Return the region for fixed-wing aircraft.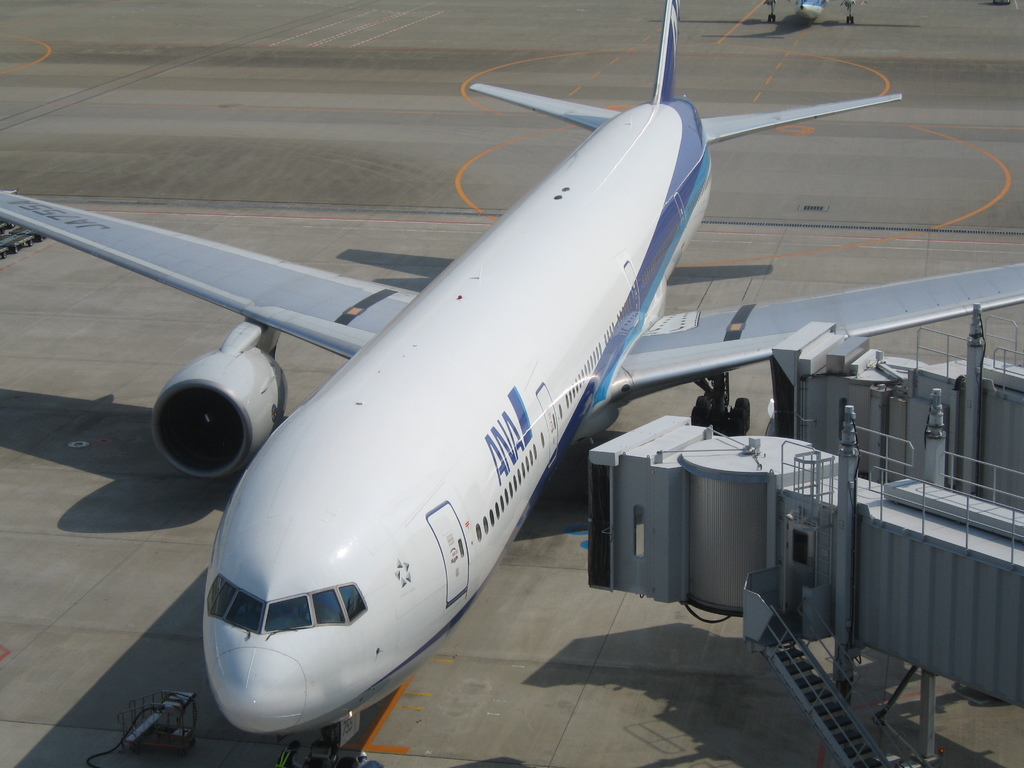
1:0:1023:732.
